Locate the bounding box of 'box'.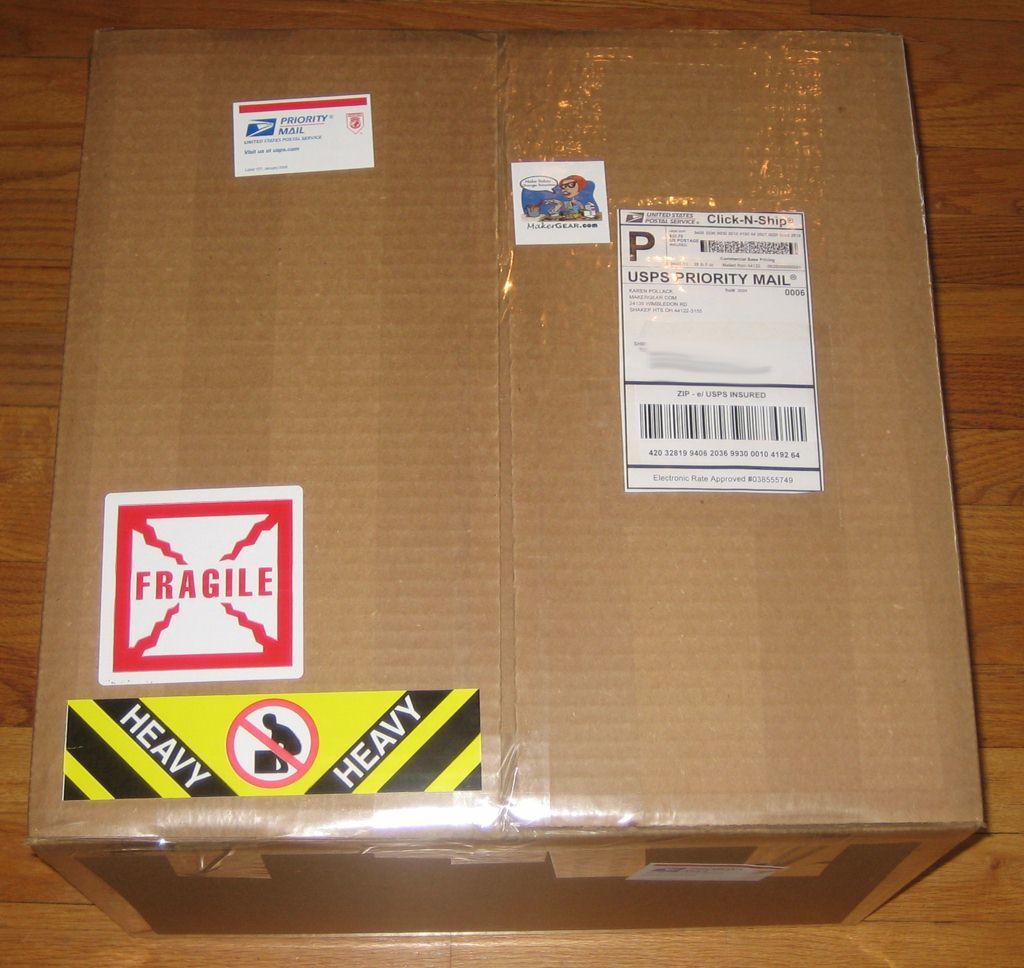
Bounding box: select_region(44, 0, 964, 875).
